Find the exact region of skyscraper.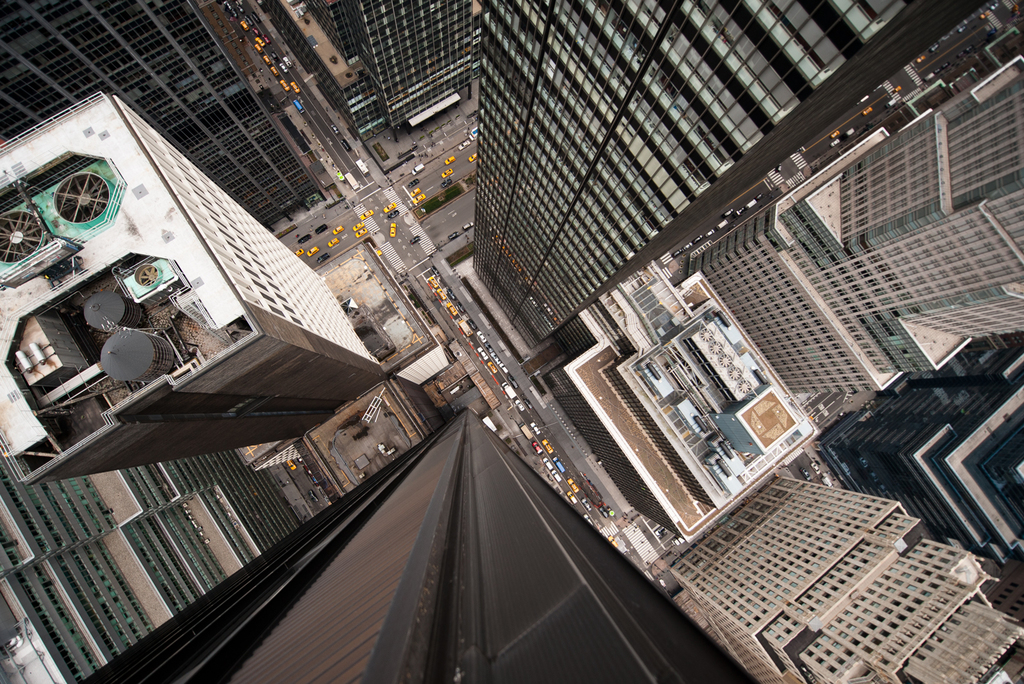
Exact region: [297,0,490,140].
